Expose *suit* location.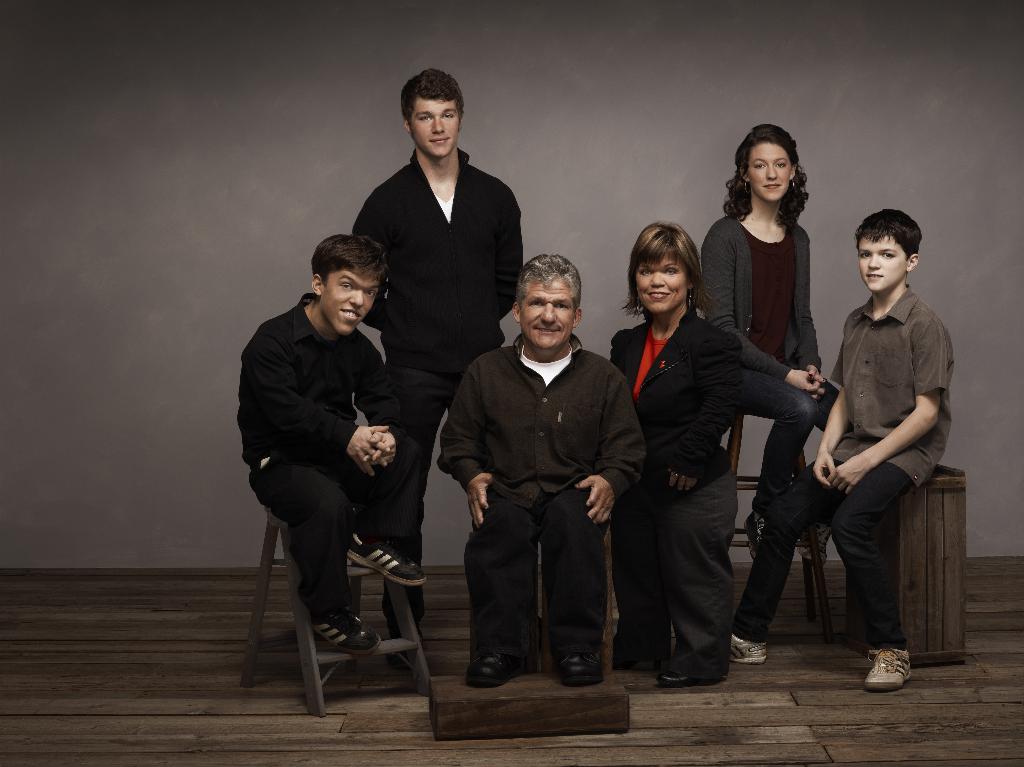
Exposed at [399,194,616,659].
